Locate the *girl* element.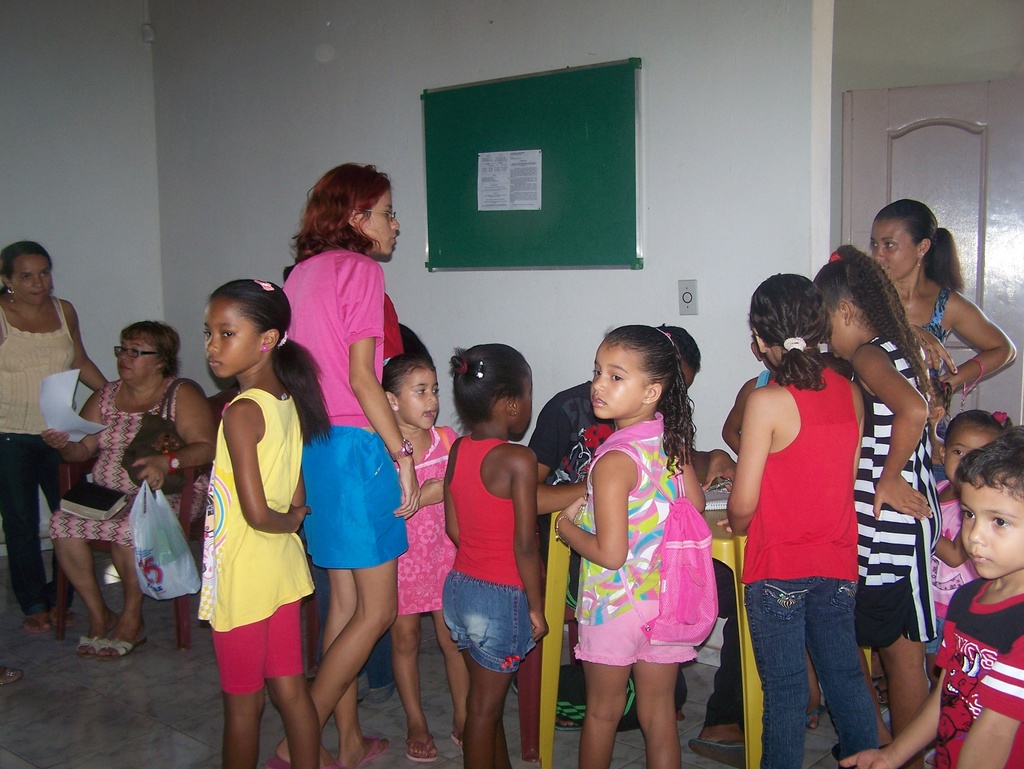
Element bbox: 929/409/1016/655.
